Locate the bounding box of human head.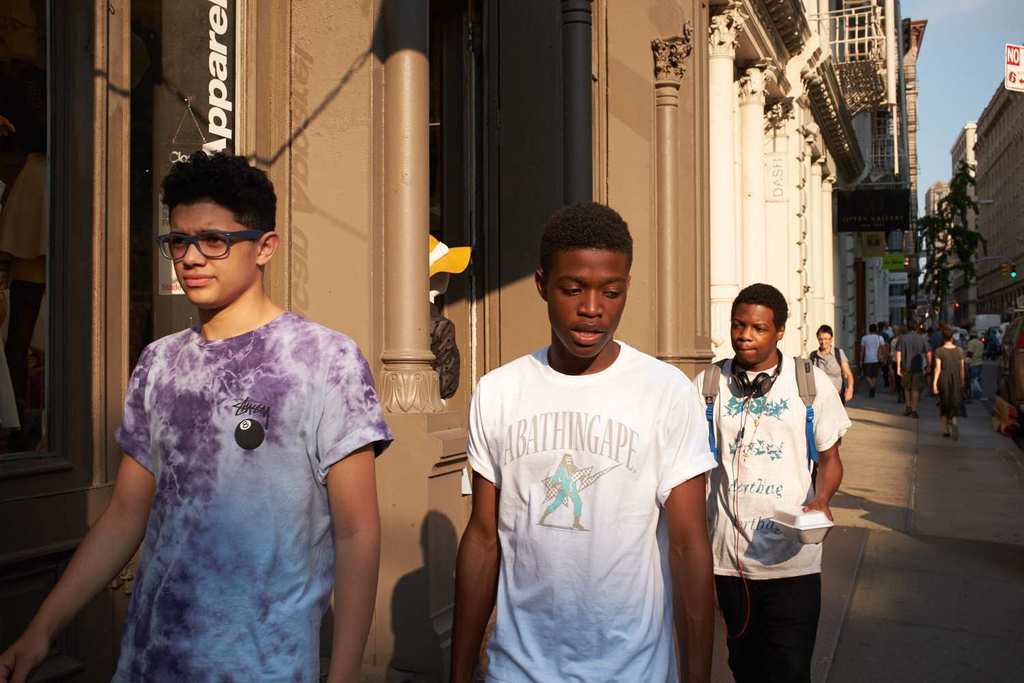
Bounding box: l=730, t=277, r=791, b=365.
